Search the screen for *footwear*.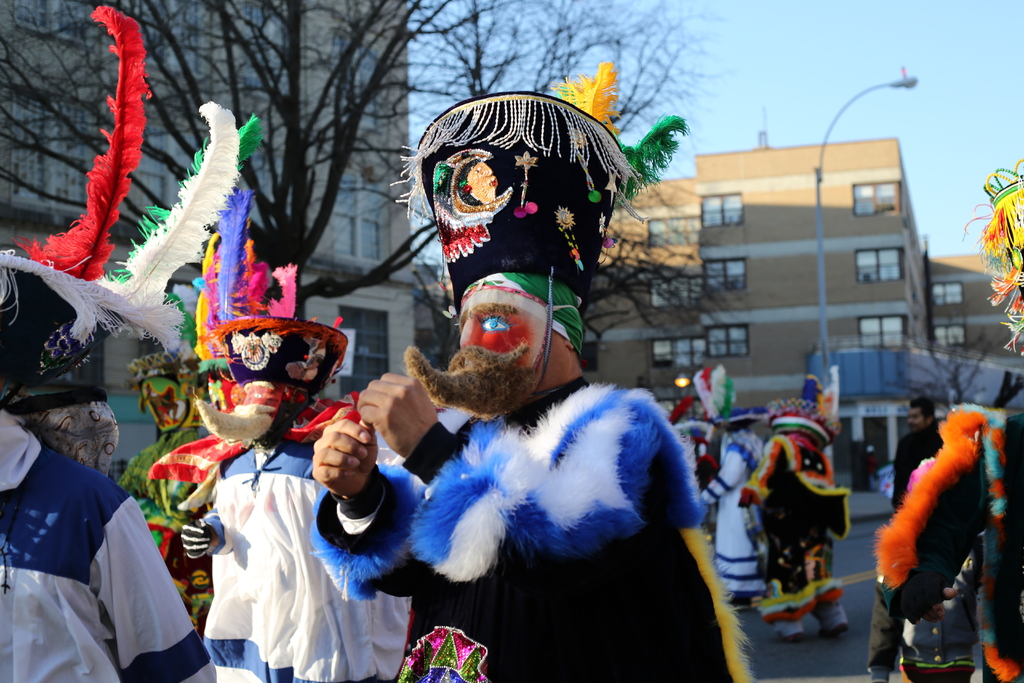
Found at x1=769 y1=620 x2=805 y2=641.
